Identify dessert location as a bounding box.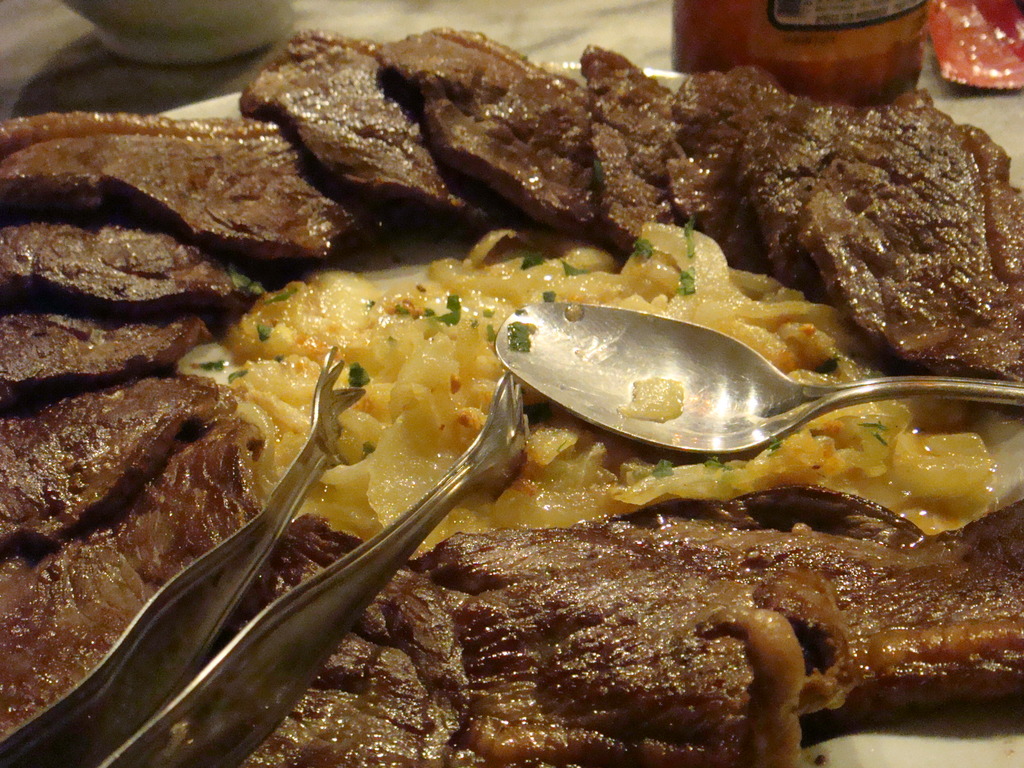
box=[672, 64, 775, 211].
